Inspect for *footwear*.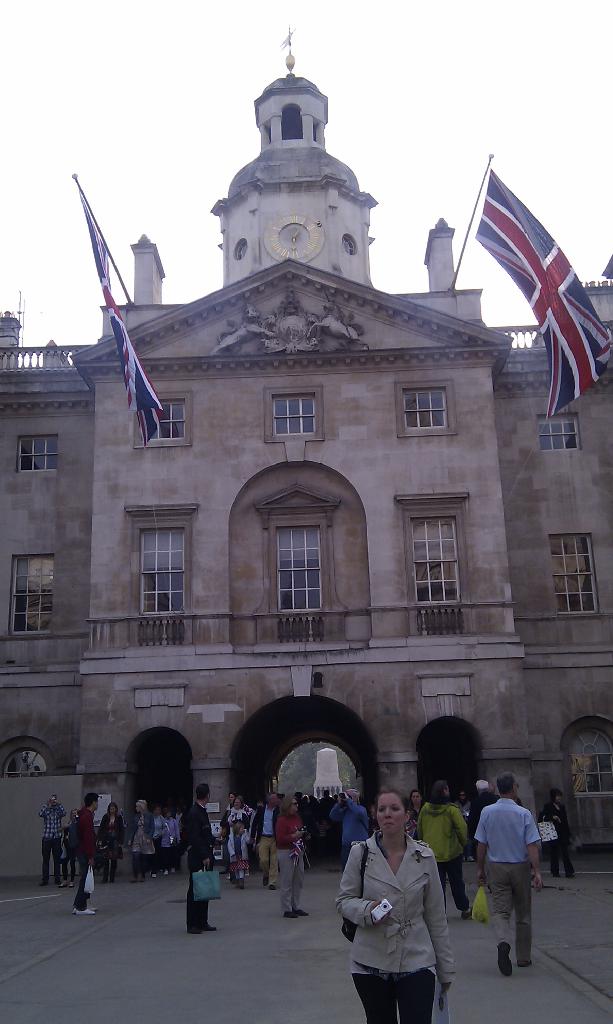
Inspection: [x1=460, y1=902, x2=474, y2=920].
